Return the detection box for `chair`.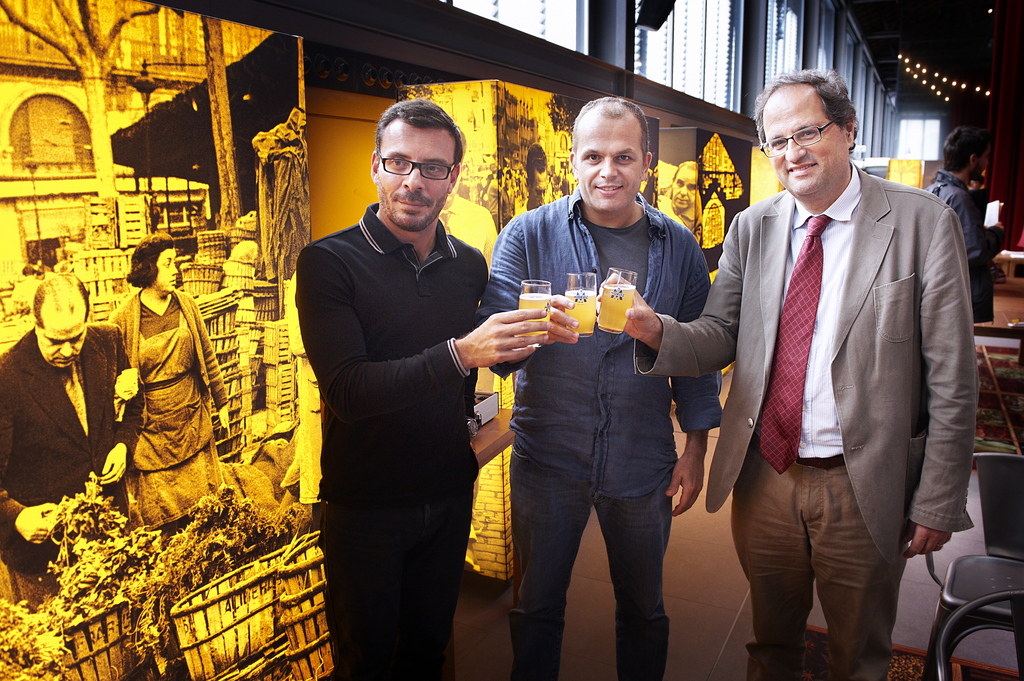
detection(916, 449, 1023, 680).
